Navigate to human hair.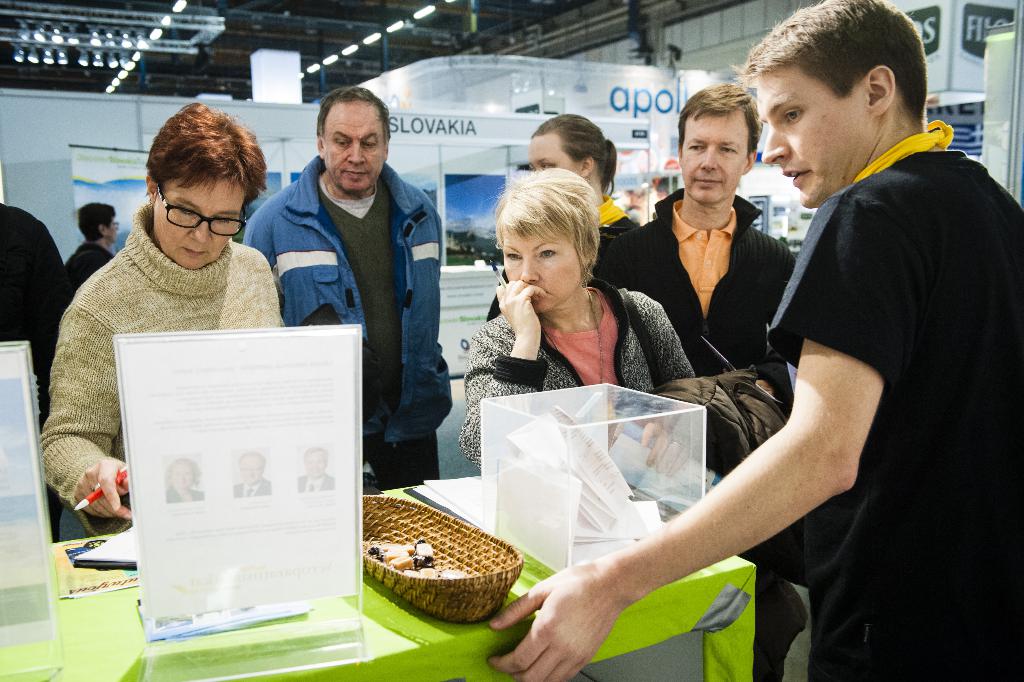
Navigation target: 145 102 268 212.
